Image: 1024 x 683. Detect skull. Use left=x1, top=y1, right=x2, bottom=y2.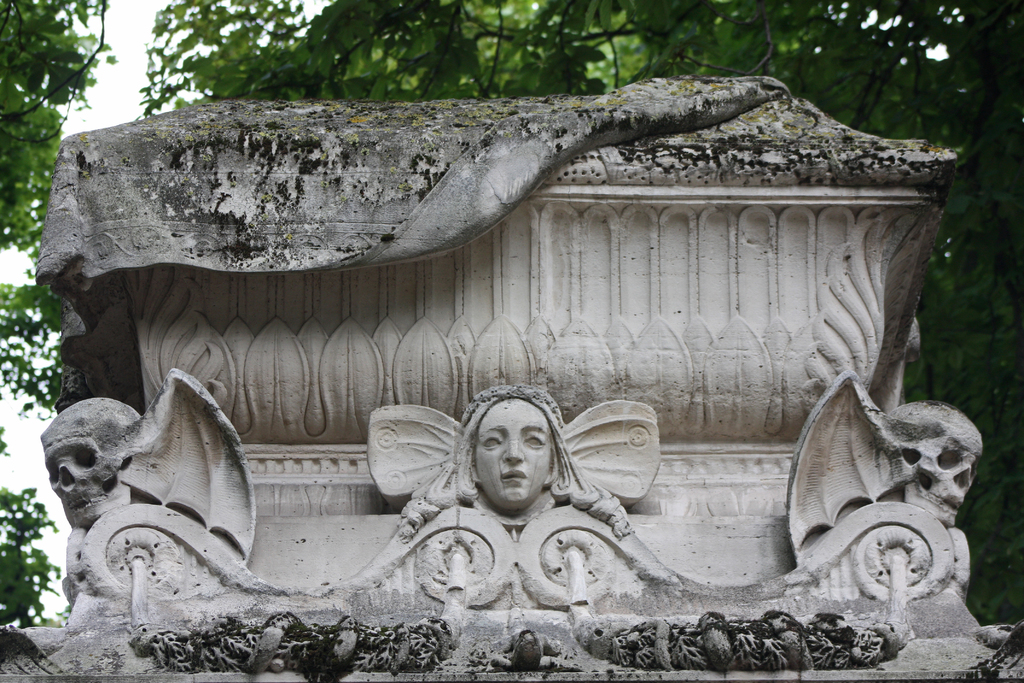
left=40, top=396, right=145, bottom=525.
